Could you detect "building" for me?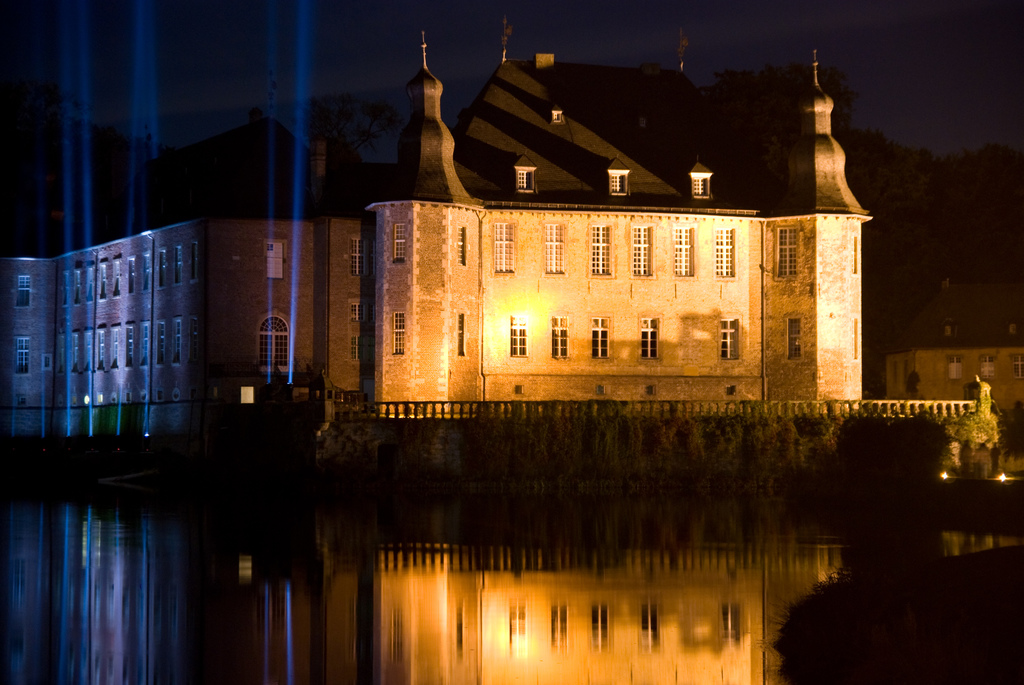
Detection result: (x1=883, y1=282, x2=1023, y2=445).
